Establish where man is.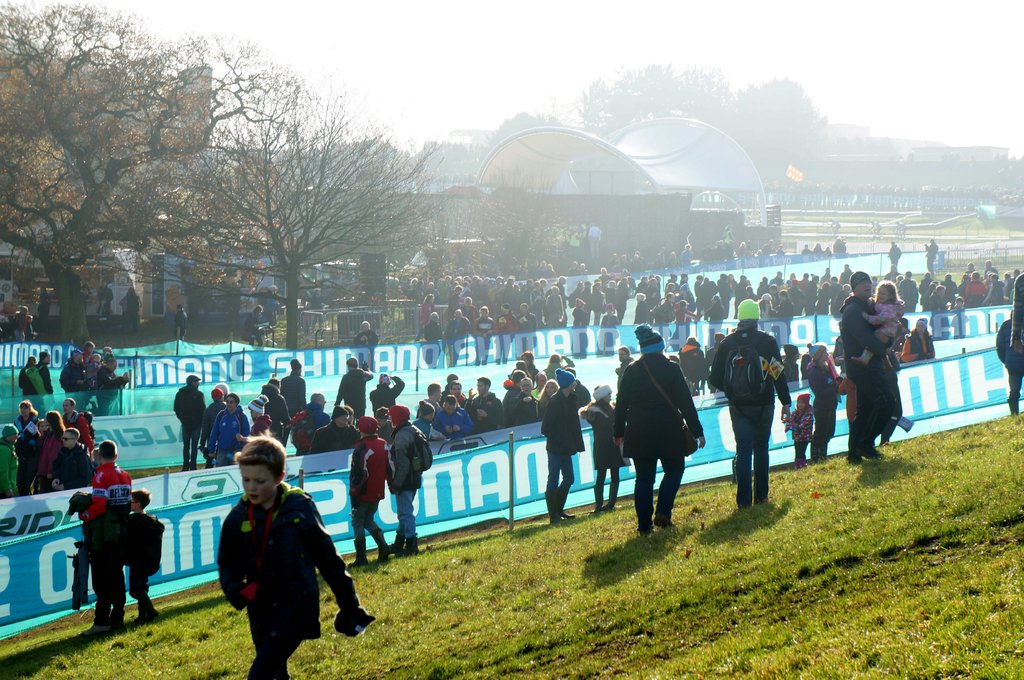
Established at (left=712, top=296, right=792, bottom=499).
